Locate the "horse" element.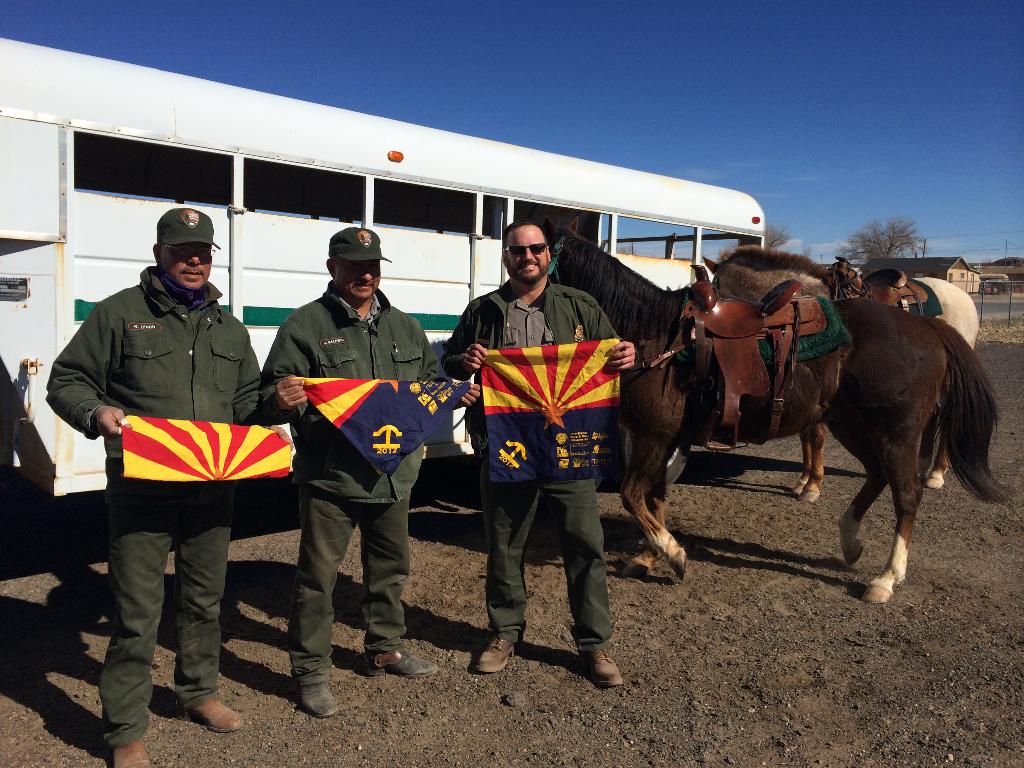
Element bbox: (x1=700, y1=246, x2=980, y2=505).
